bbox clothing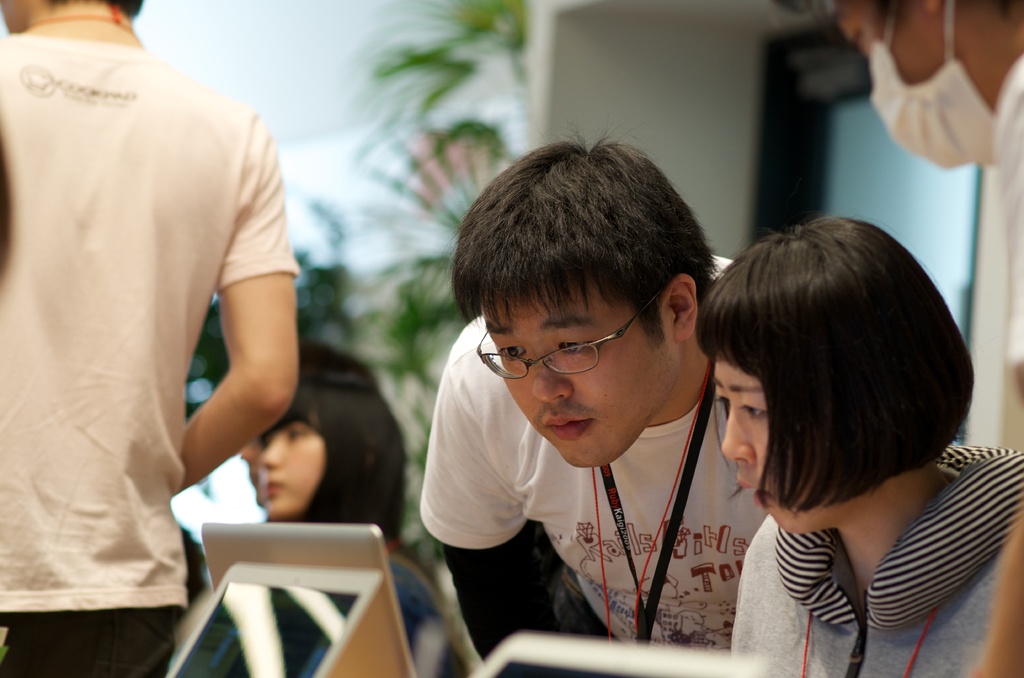
bbox=(0, 30, 306, 677)
